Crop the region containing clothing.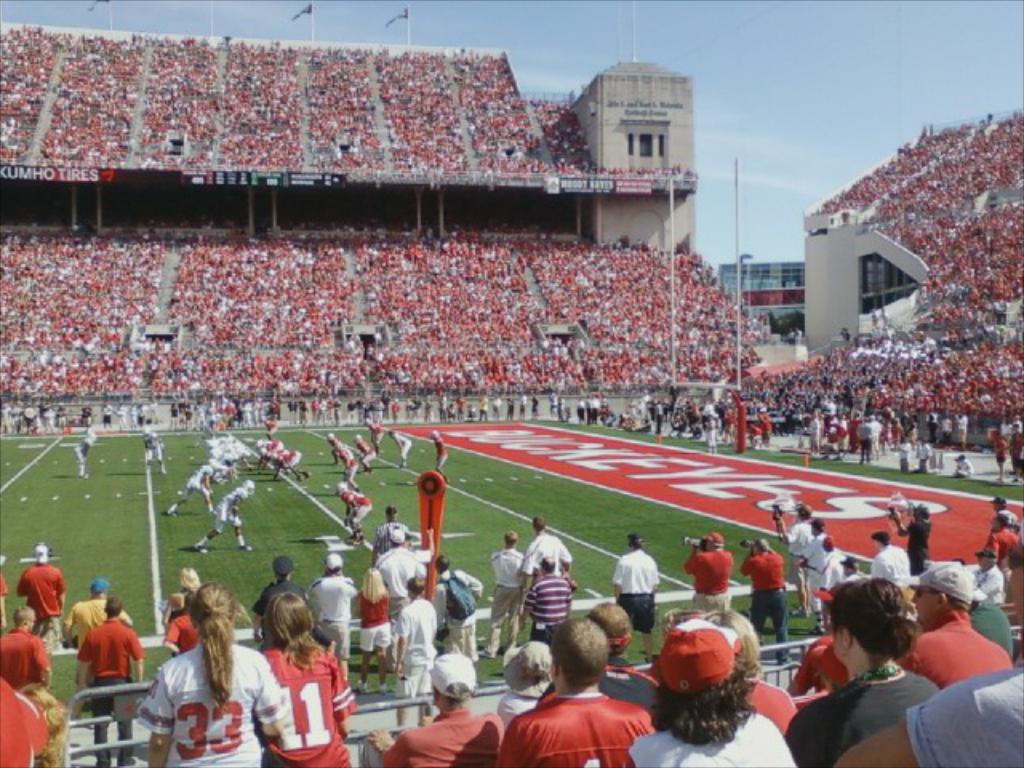
Crop region: bbox(120, 395, 131, 426).
